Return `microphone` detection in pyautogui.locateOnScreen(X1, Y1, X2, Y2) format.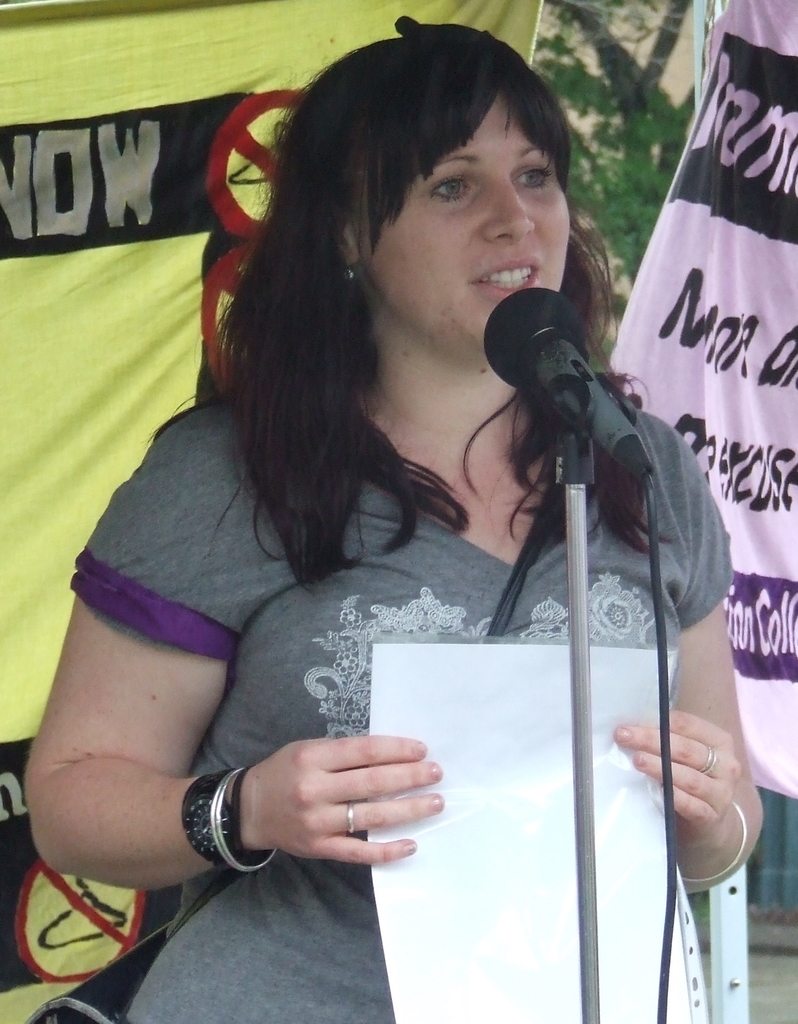
pyautogui.locateOnScreen(480, 282, 649, 478).
